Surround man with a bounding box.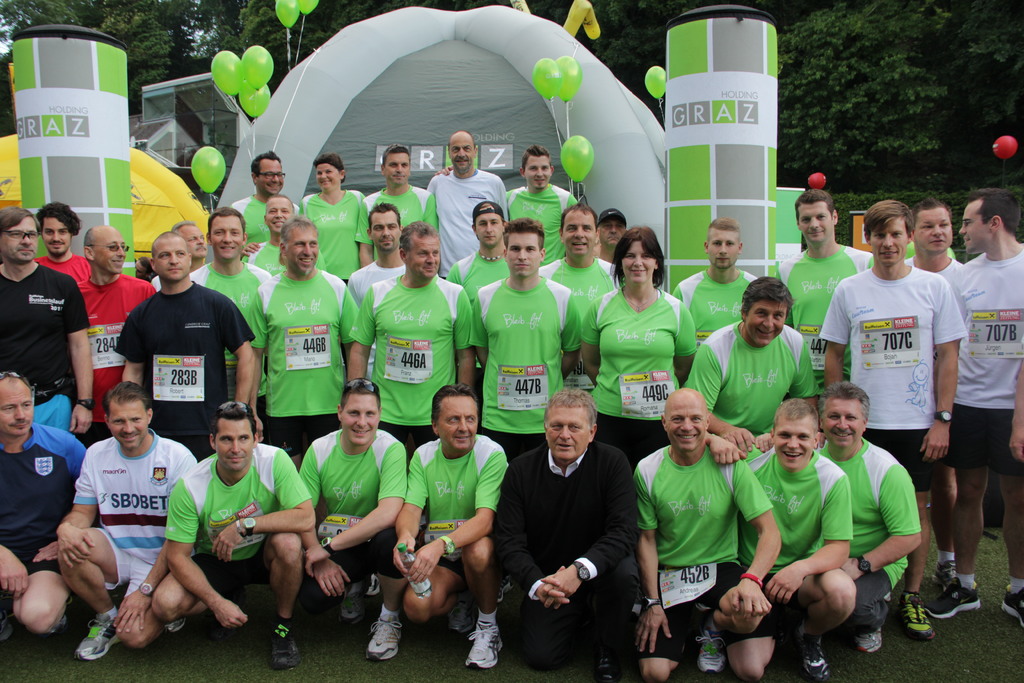
pyautogui.locateOnScreen(248, 219, 358, 469).
